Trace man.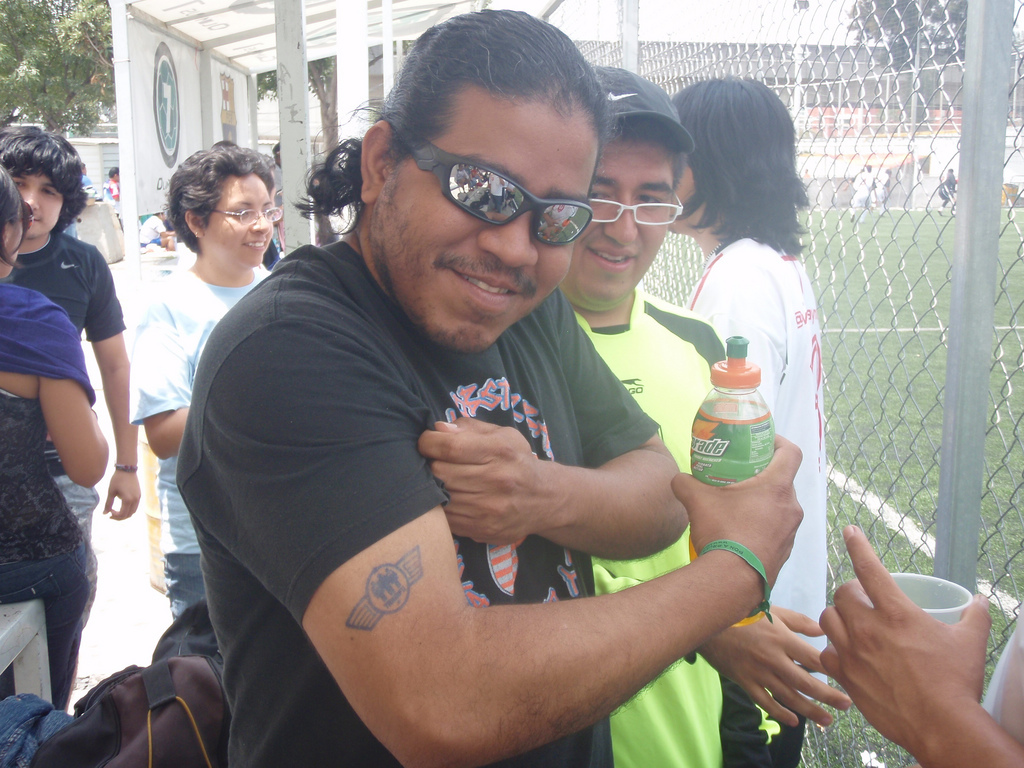
Traced to Rect(558, 63, 814, 767).
